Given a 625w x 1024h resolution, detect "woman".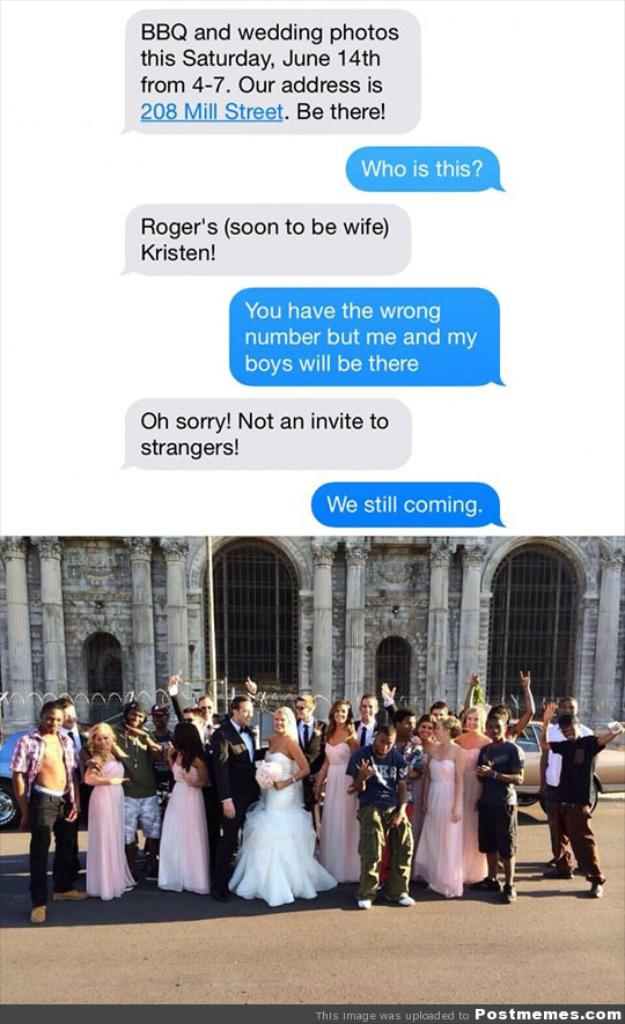
Rect(312, 699, 363, 886).
